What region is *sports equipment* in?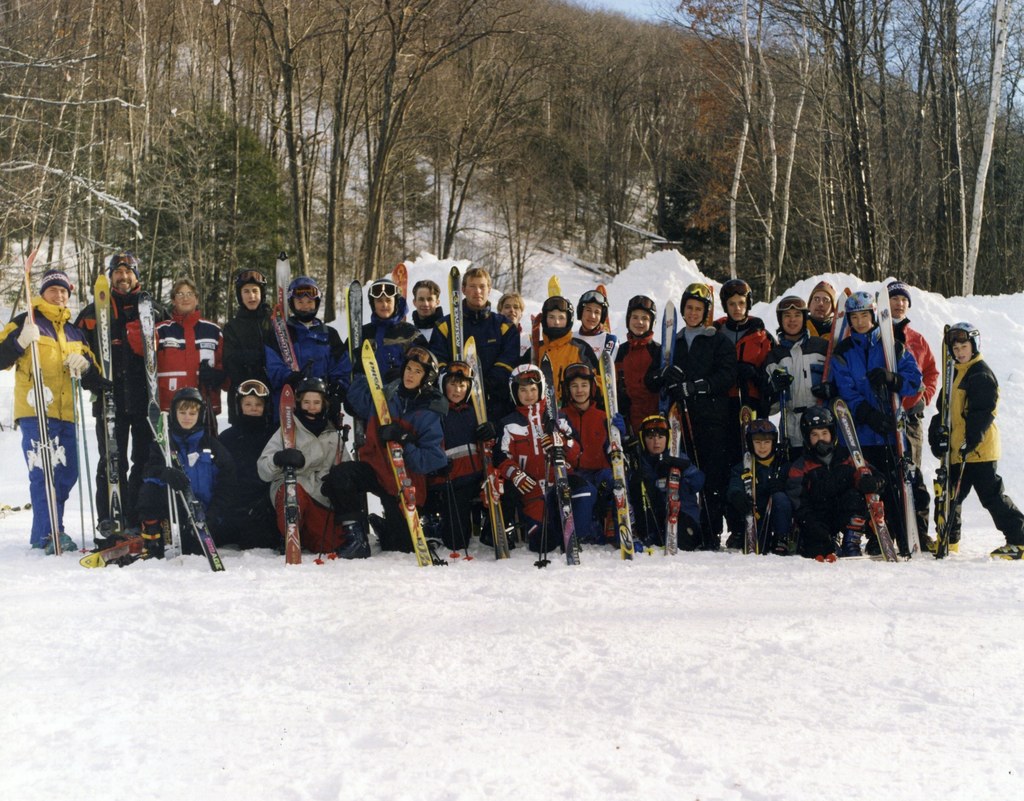
l=344, t=280, r=360, b=373.
